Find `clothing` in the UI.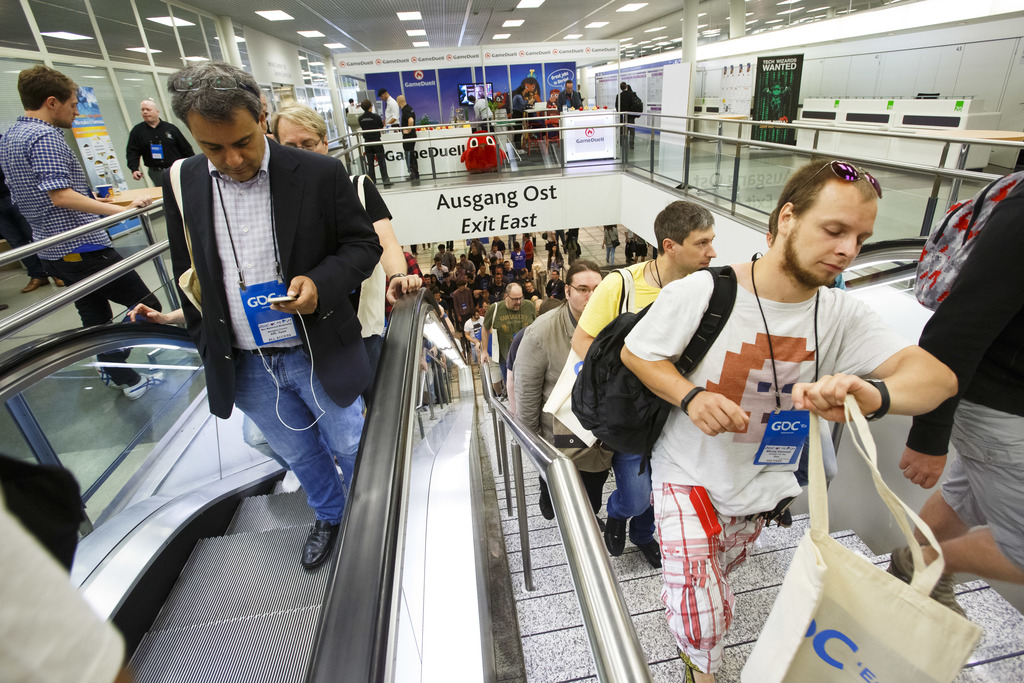
UI element at <region>627, 259, 903, 664</region>.
